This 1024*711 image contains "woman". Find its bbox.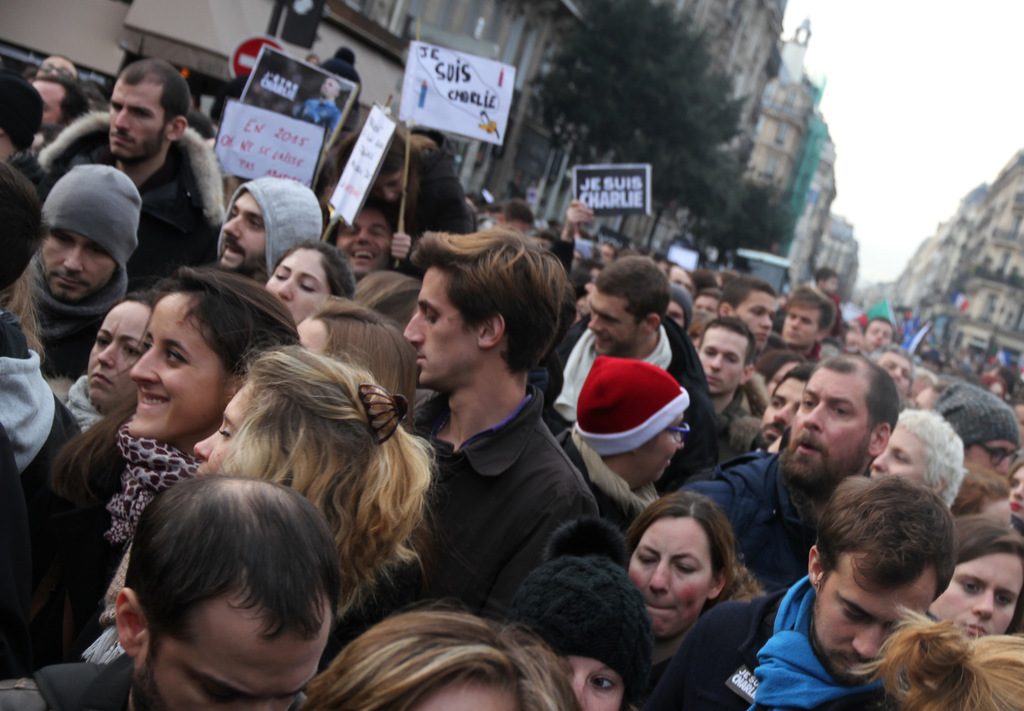
[left=924, top=508, right=1023, bottom=638].
